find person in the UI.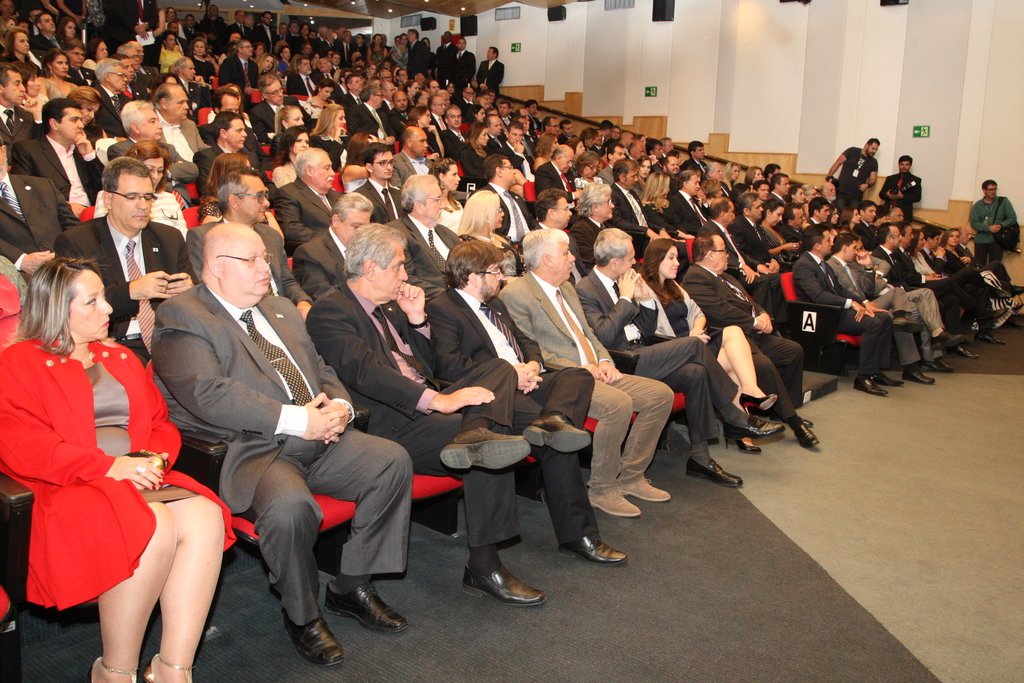
UI element at Rect(0, 29, 43, 76).
